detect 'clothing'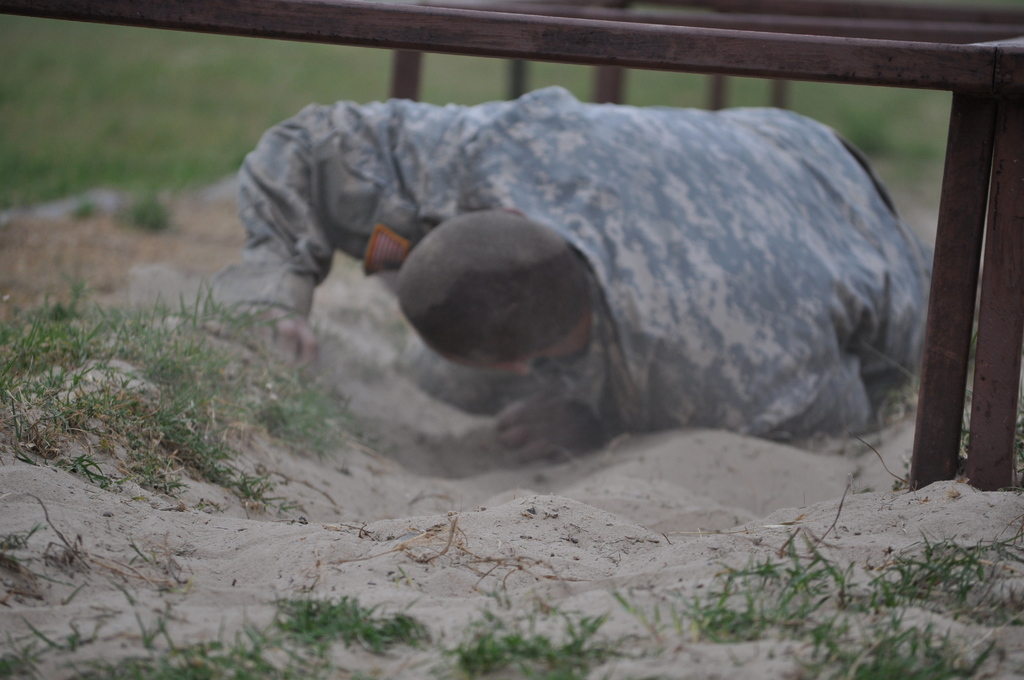
(221,71,932,449)
